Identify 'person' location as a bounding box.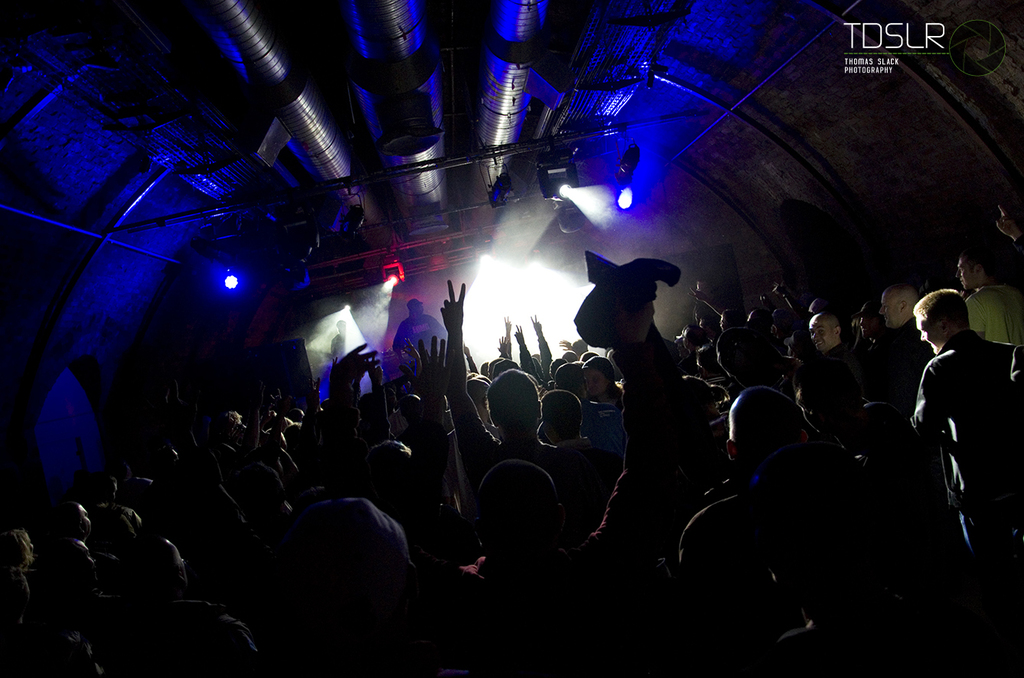
905 266 1000 579.
